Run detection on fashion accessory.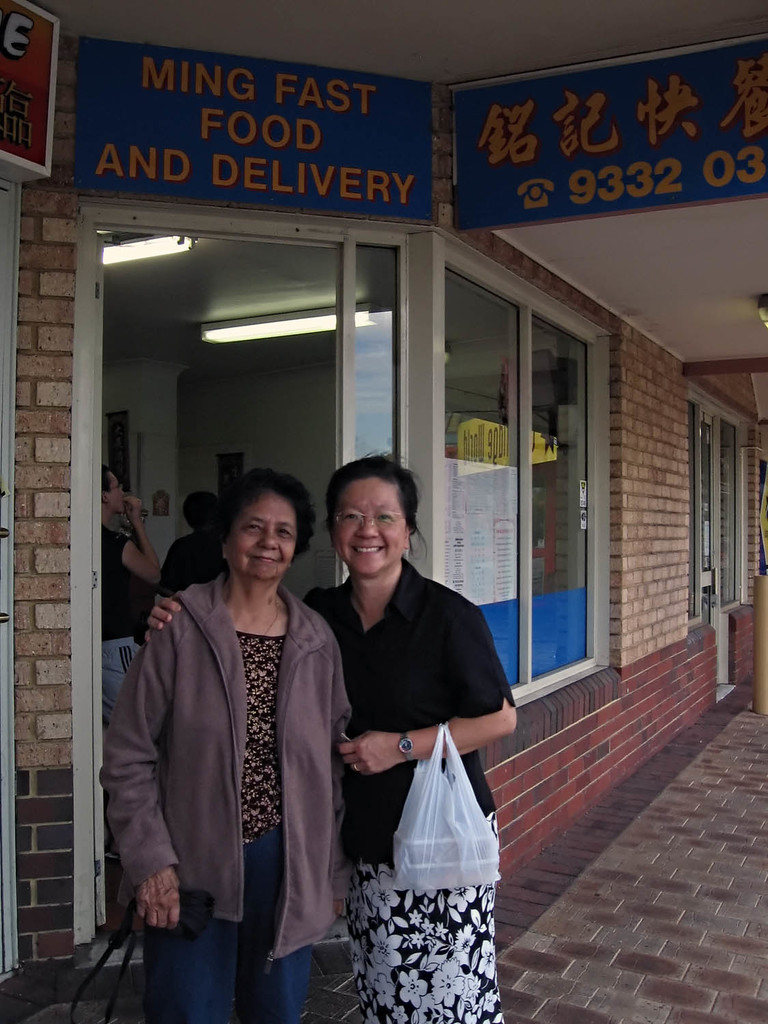
Result: (354,765,359,776).
